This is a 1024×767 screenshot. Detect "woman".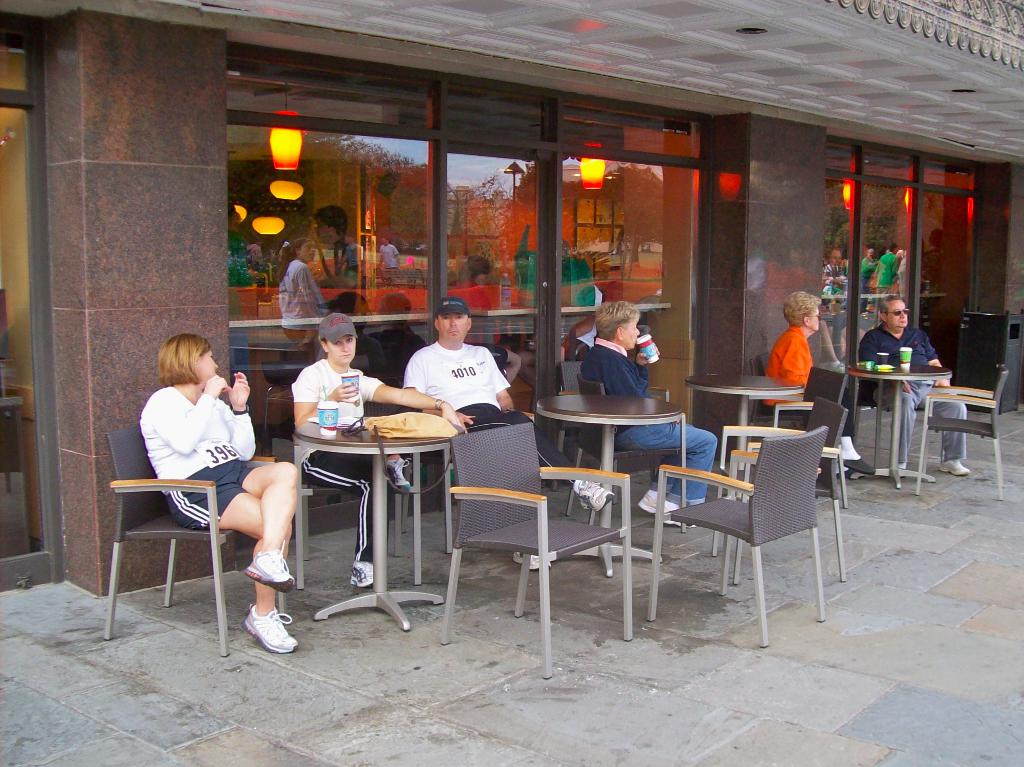
277, 236, 332, 319.
